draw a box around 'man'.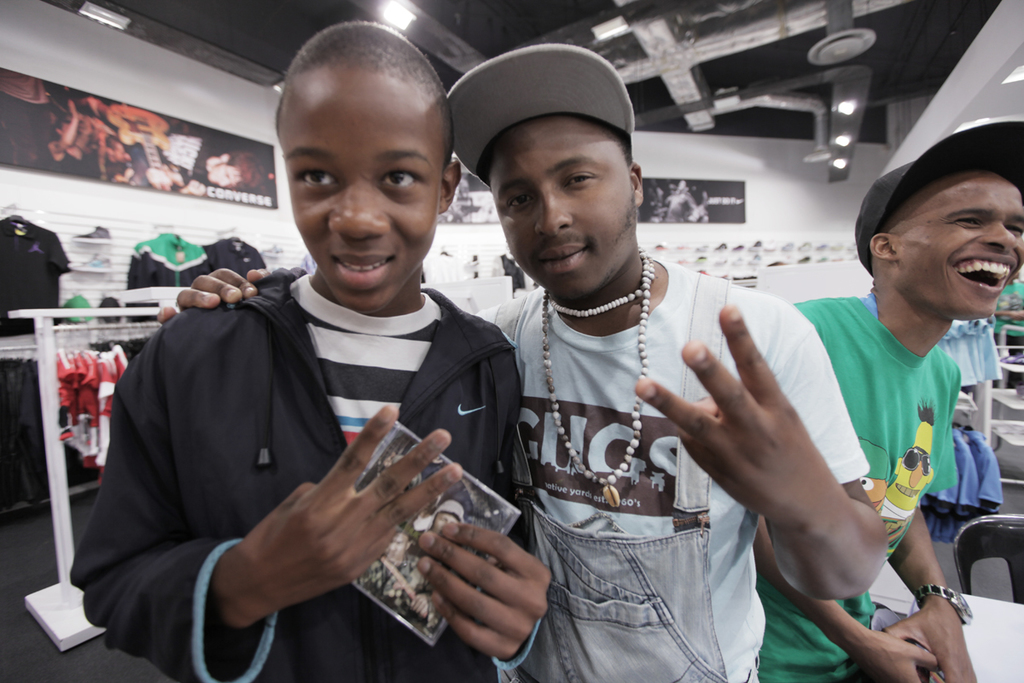
x1=157 y1=110 x2=887 y2=682.
